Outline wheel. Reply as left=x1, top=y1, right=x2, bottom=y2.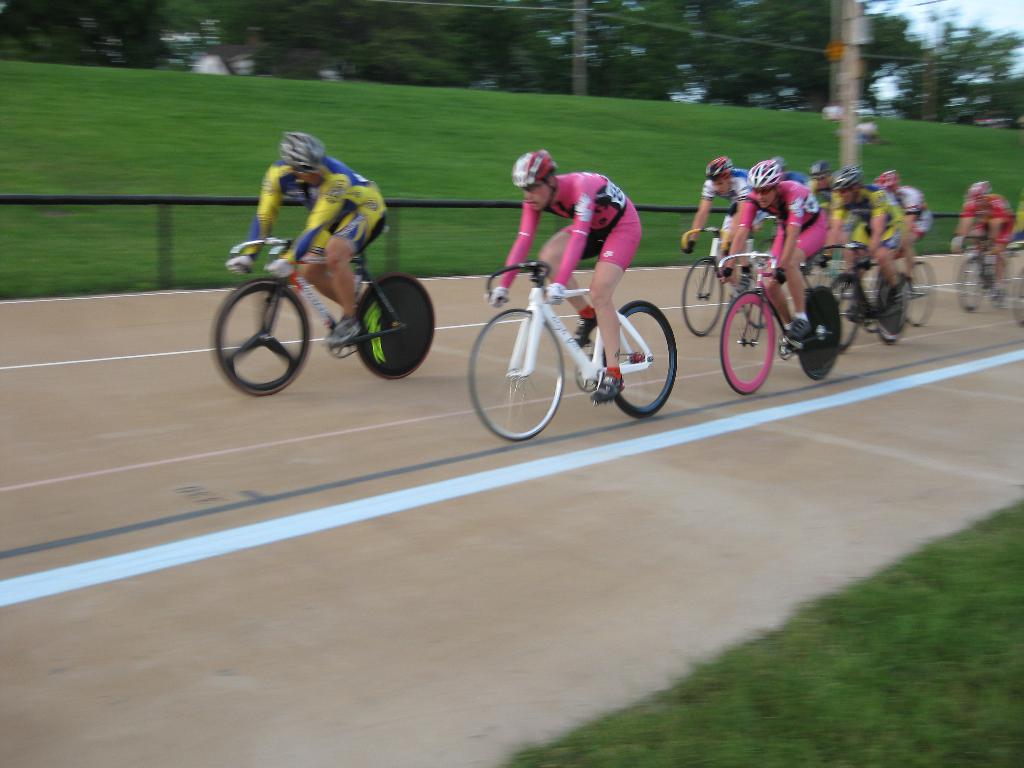
left=358, top=269, right=435, bottom=381.
